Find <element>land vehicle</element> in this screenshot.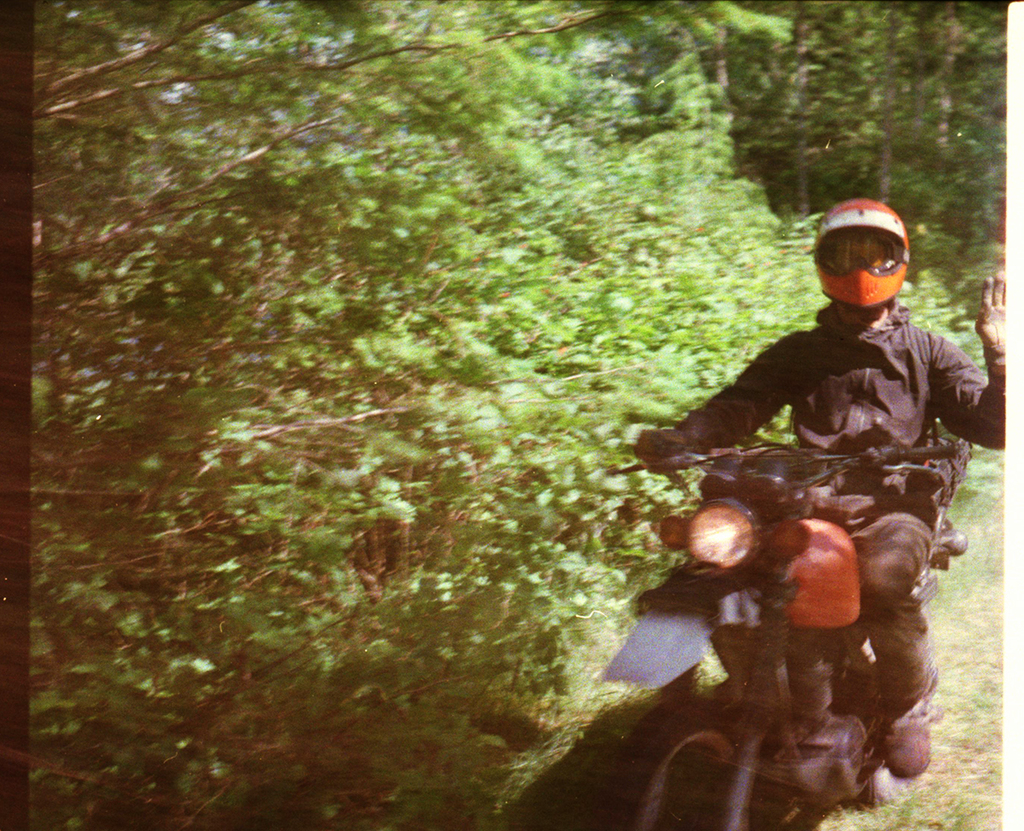
The bounding box for <element>land vehicle</element> is 606:402:996:792.
